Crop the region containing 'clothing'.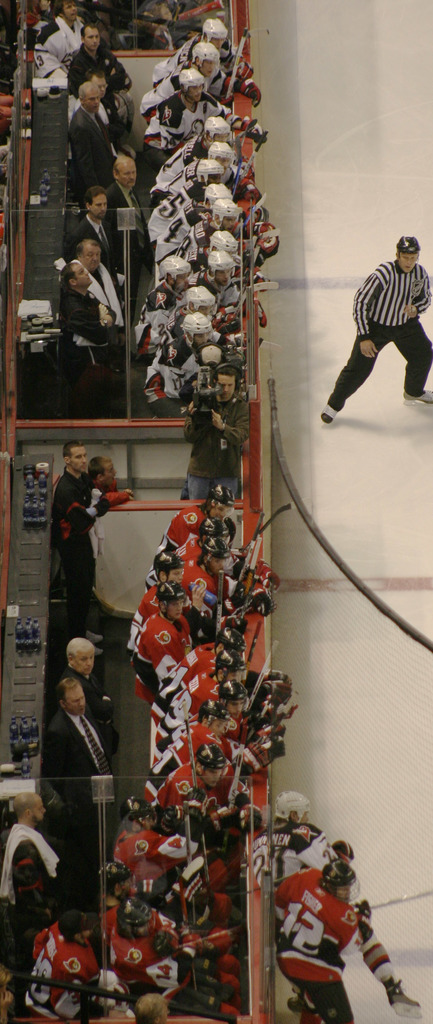
Crop region: region(74, 472, 122, 531).
